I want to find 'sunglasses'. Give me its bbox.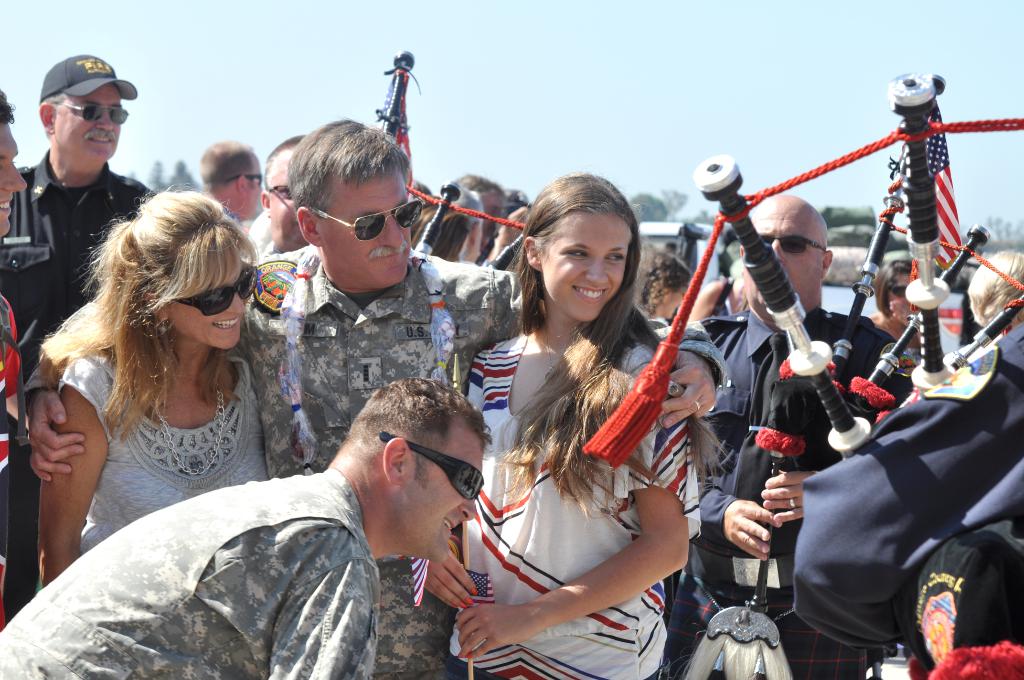
52,99,136,125.
